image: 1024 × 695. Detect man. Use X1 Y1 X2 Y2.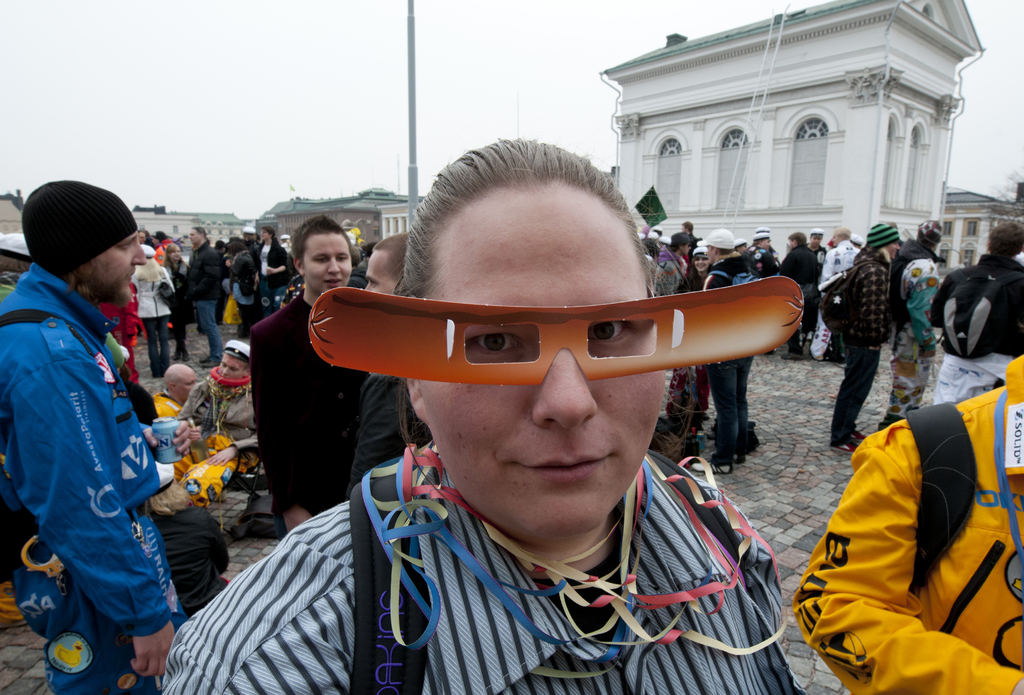
0 171 188 692.
